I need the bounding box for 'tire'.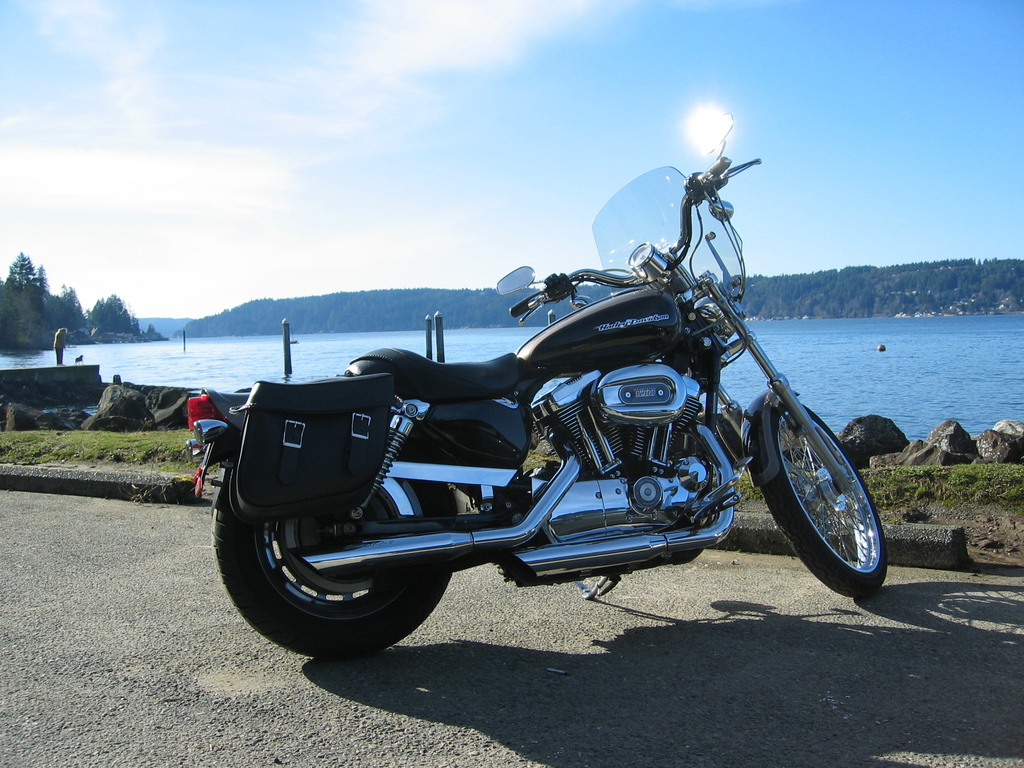
Here it is: 763, 406, 887, 597.
